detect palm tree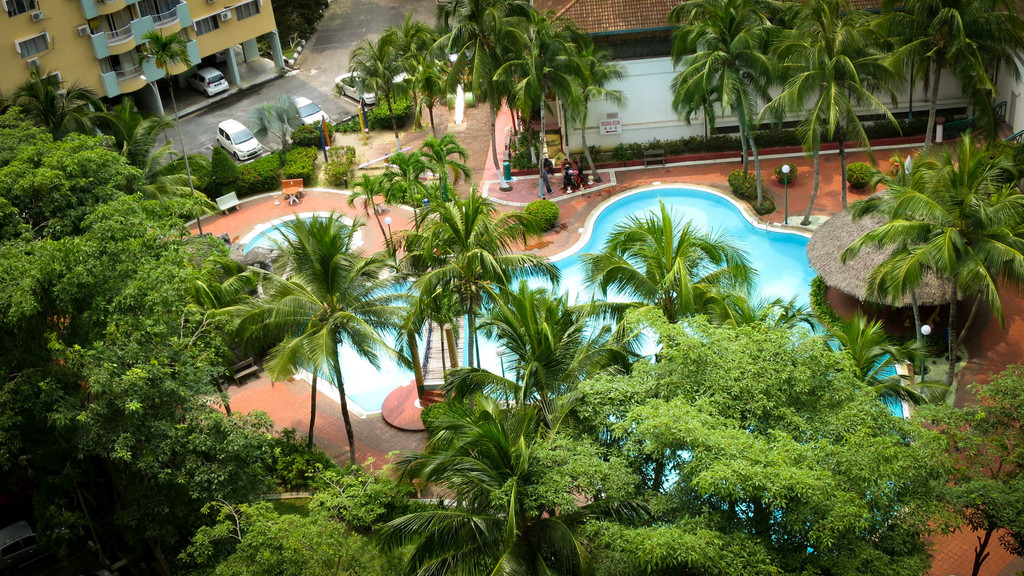
bbox=(327, 23, 409, 145)
